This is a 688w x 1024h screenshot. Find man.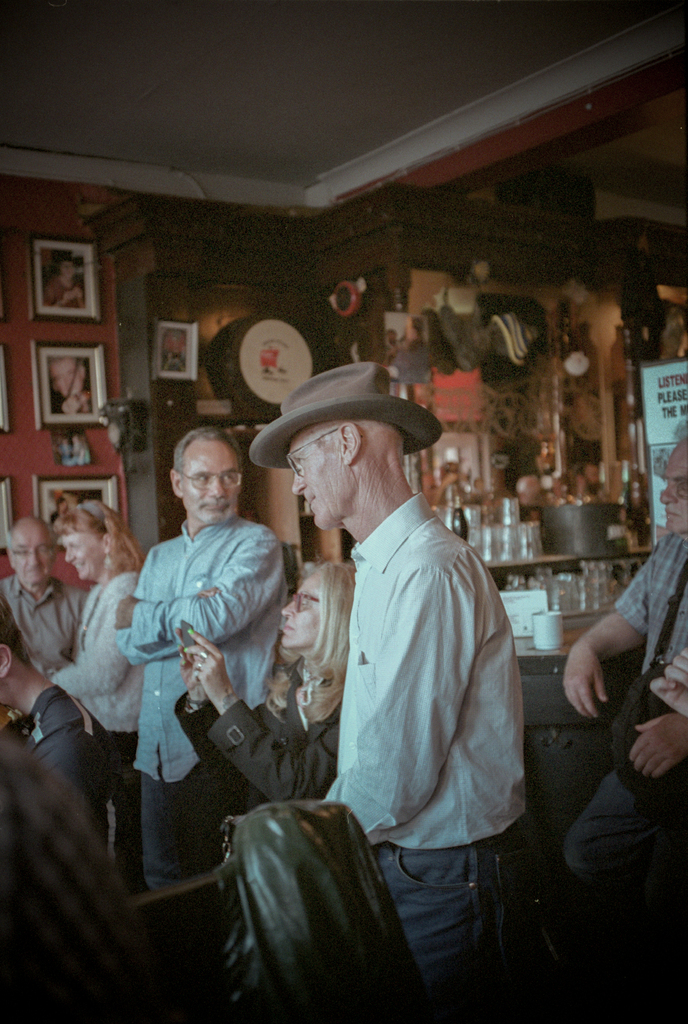
Bounding box: 108 422 288 888.
